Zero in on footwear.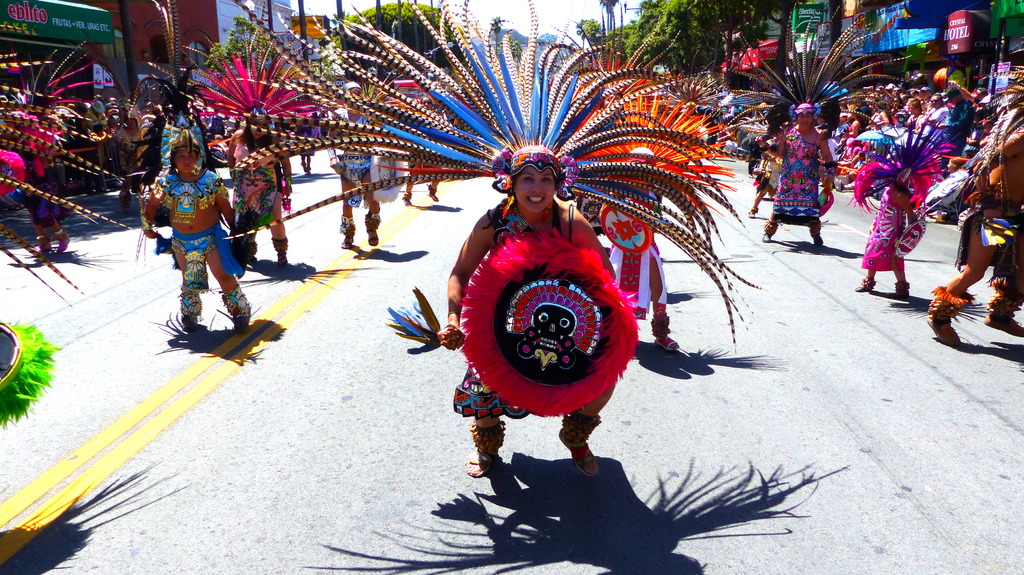
Zeroed in: <region>815, 232, 823, 251</region>.
